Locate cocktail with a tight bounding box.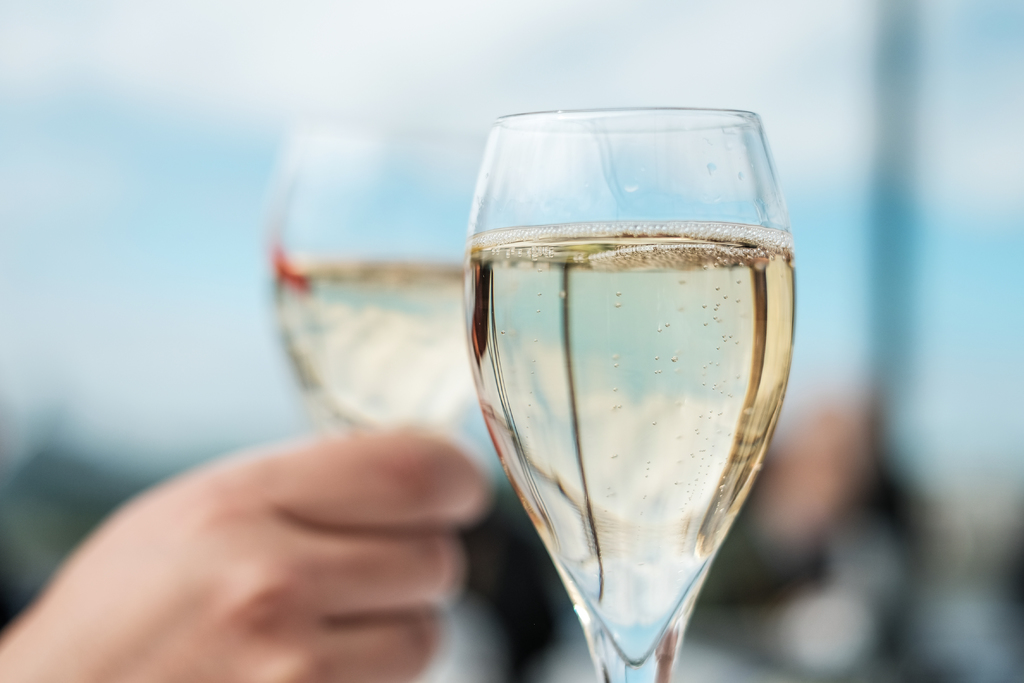
Rect(273, 134, 493, 453).
